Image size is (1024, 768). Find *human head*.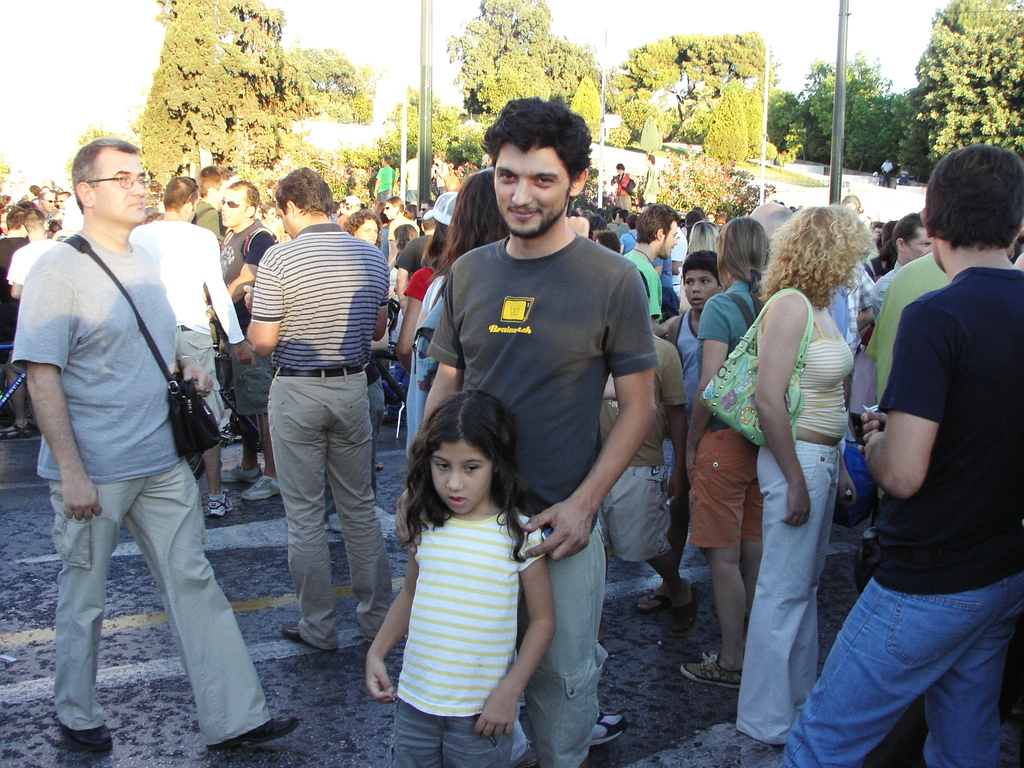
<region>338, 198, 345, 214</region>.
